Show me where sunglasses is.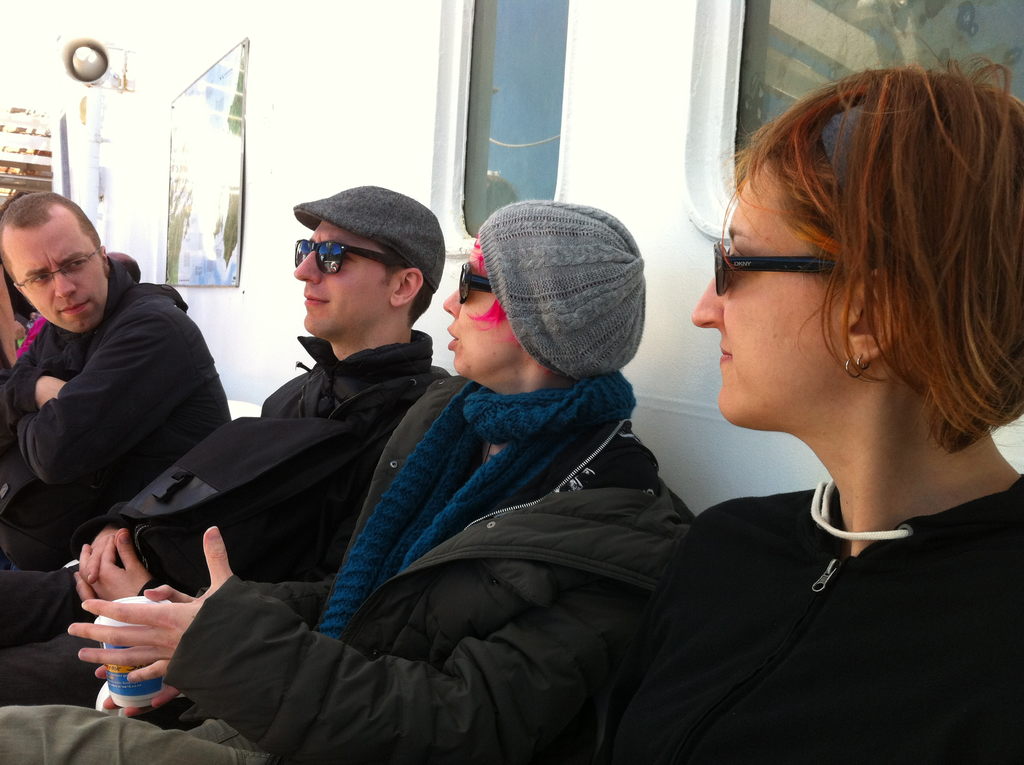
sunglasses is at <region>711, 241, 843, 298</region>.
